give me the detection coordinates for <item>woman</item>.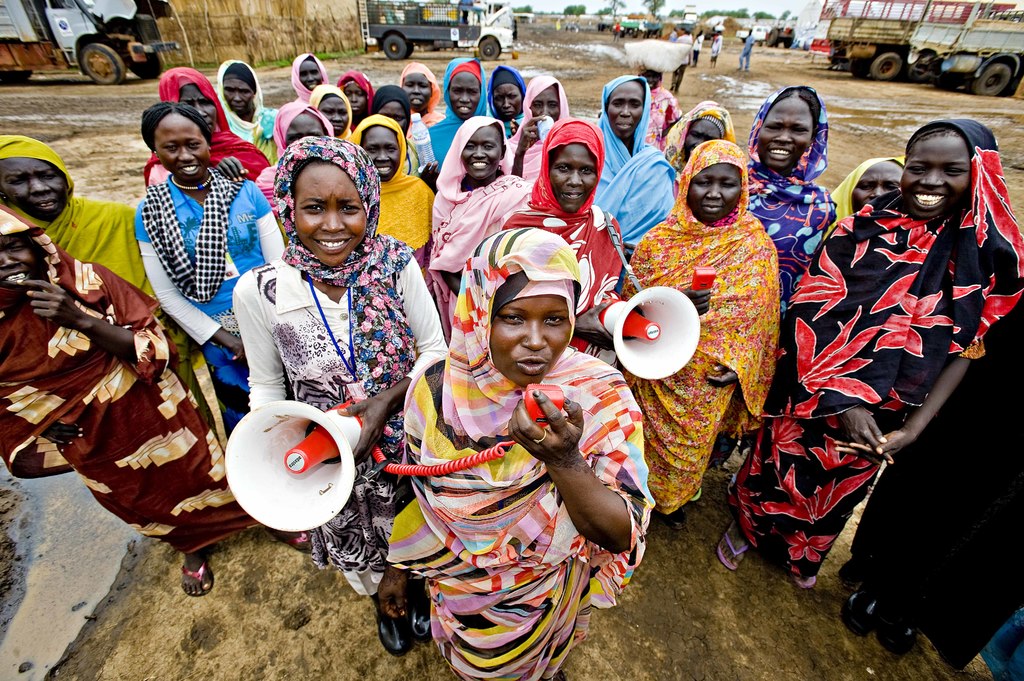
left=0, top=207, right=311, bottom=601.
